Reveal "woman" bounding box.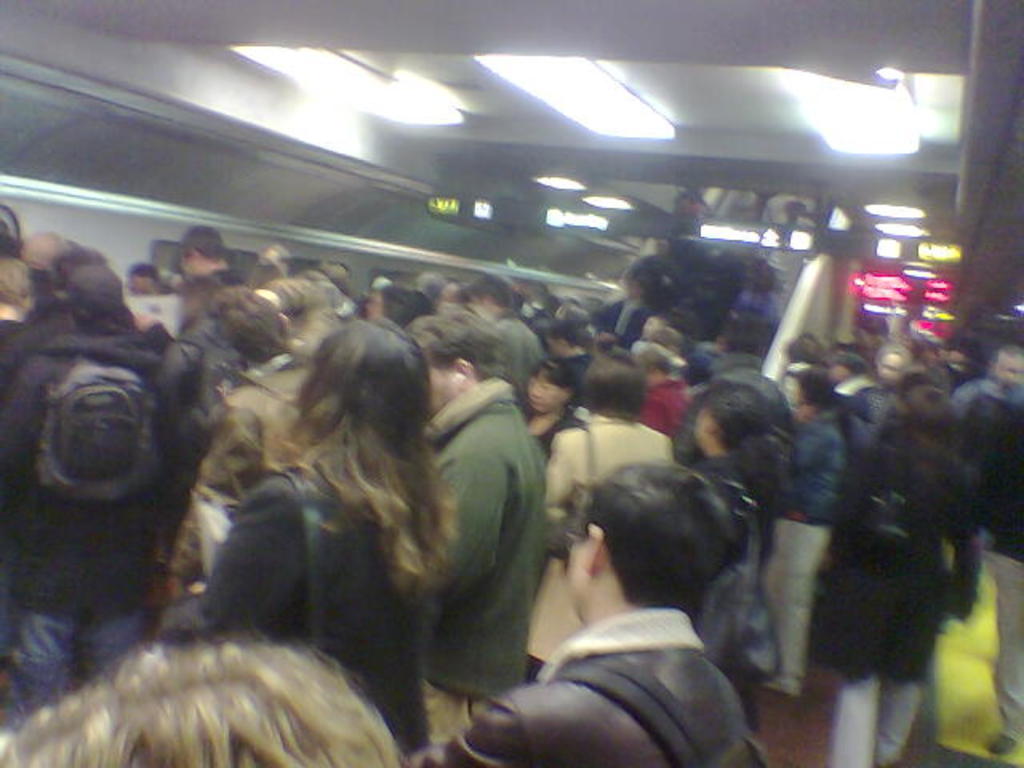
Revealed: crop(142, 318, 459, 766).
